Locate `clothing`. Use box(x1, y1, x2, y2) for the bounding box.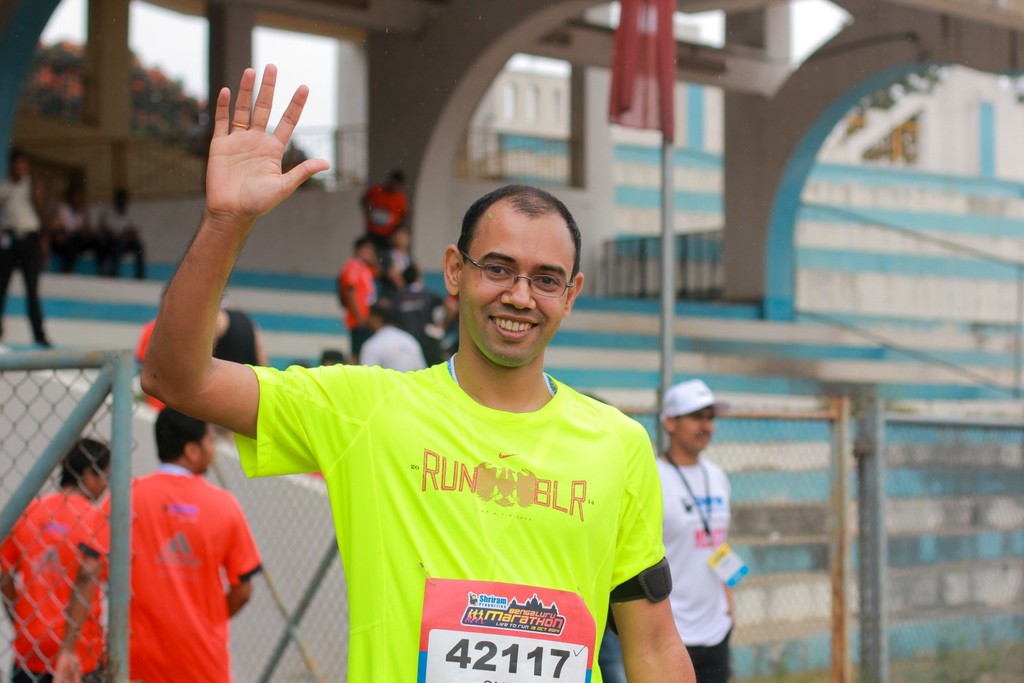
box(652, 450, 739, 682).
